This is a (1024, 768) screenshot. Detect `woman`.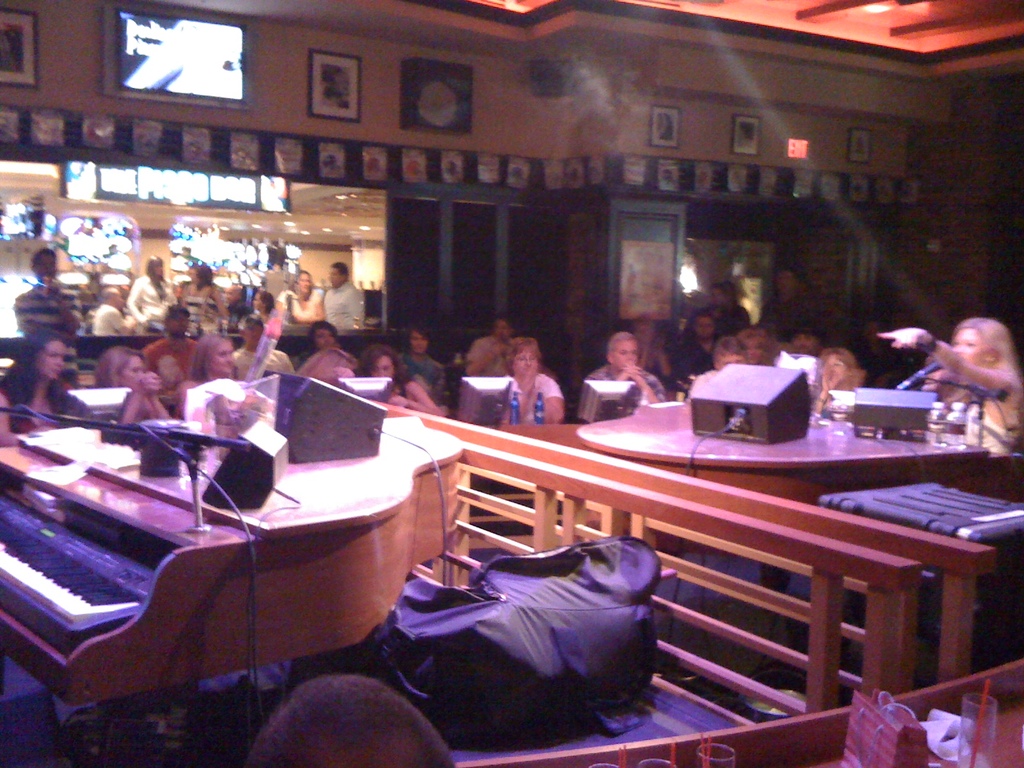
93 341 170 426.
